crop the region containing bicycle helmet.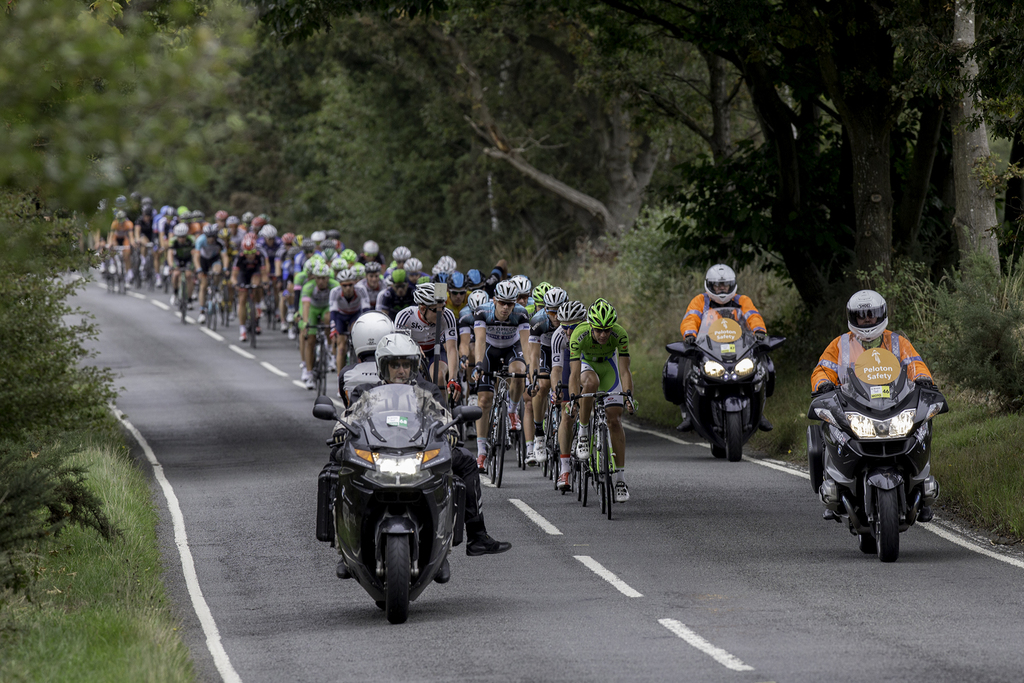
Crop region: box=[467, 289, 488, 312].
